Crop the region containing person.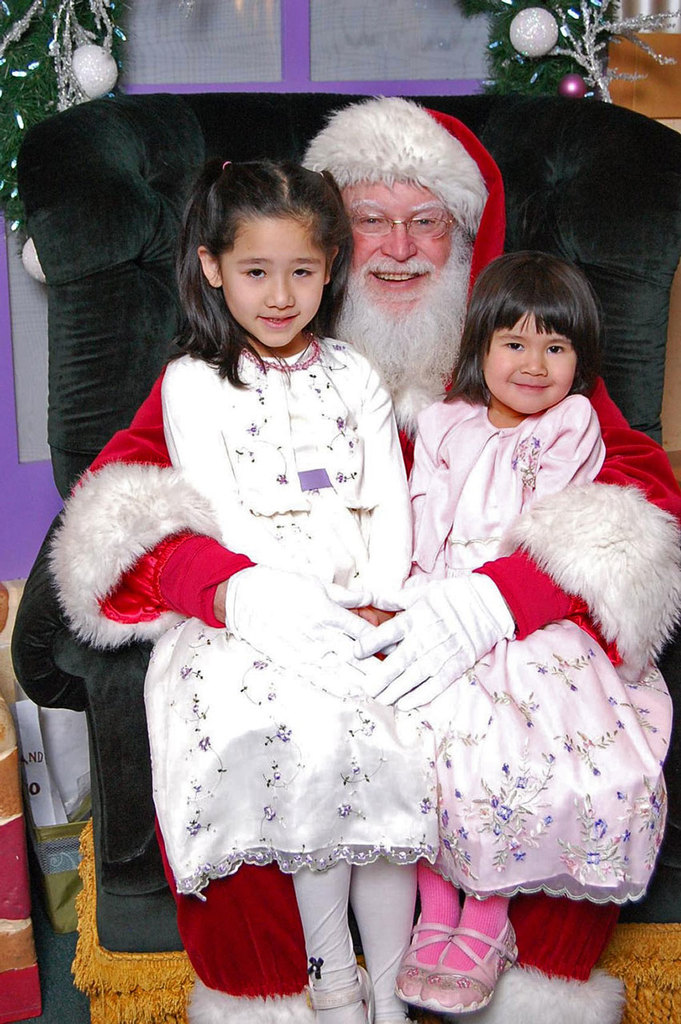
Crop region: rect(398, 273, 680, 1017).
